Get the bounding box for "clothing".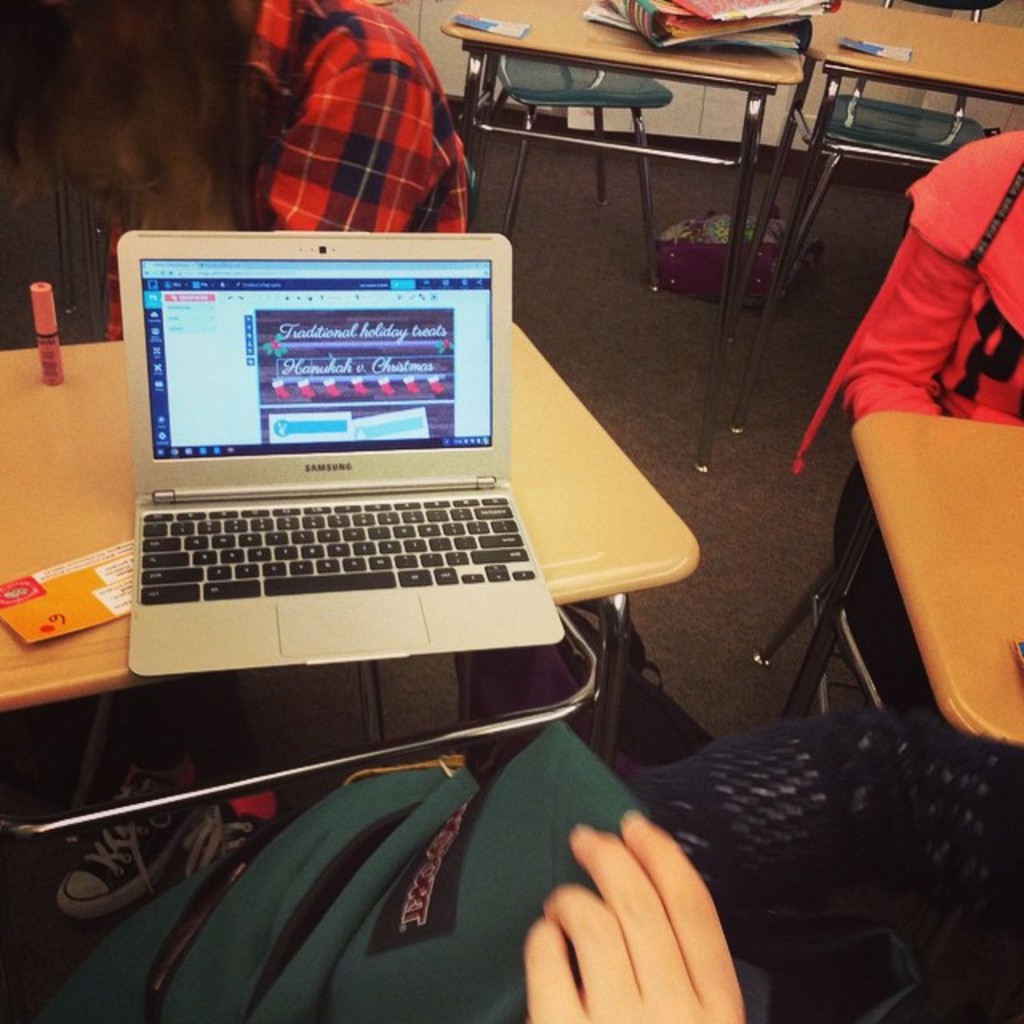
l=789, t=118, r=1022, b=722.
